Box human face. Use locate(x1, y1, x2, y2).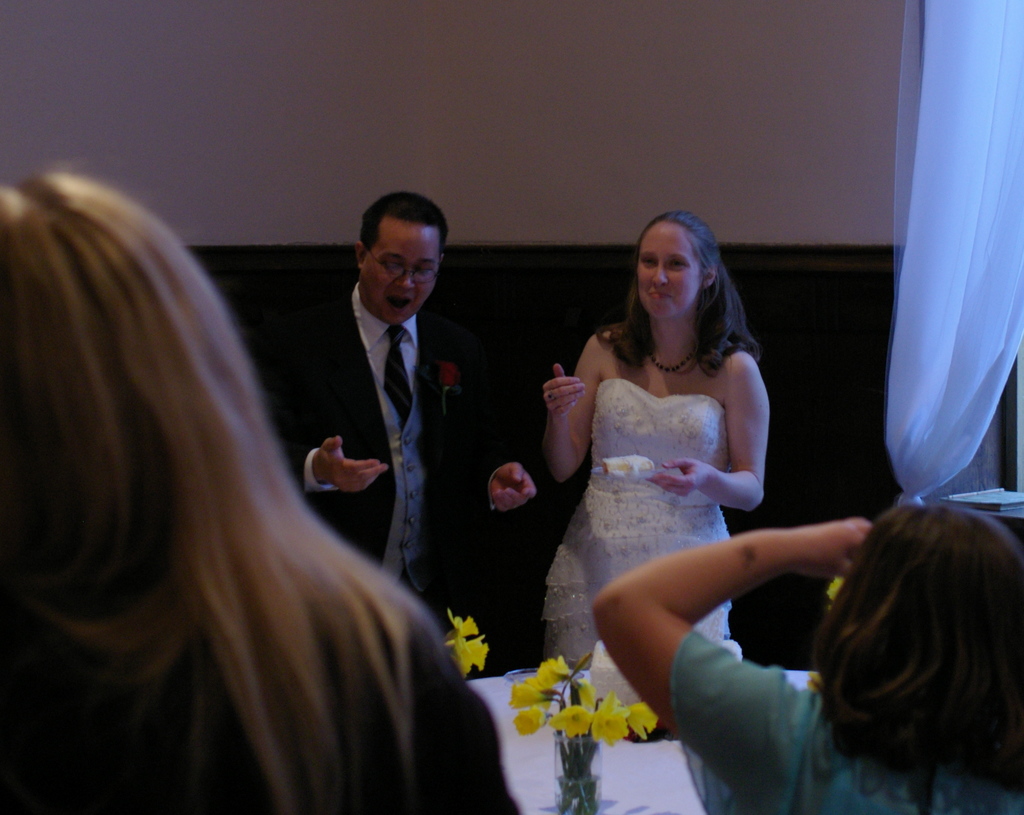
locate(638, 217, 701, 313).
